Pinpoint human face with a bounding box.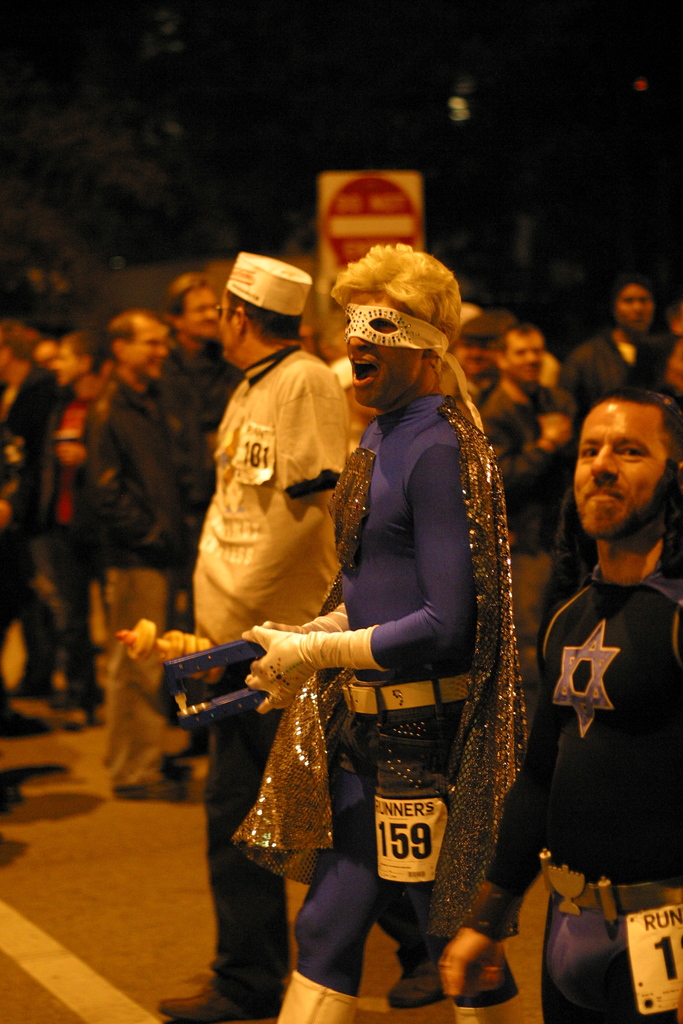
[218, 292, 235, 360].
